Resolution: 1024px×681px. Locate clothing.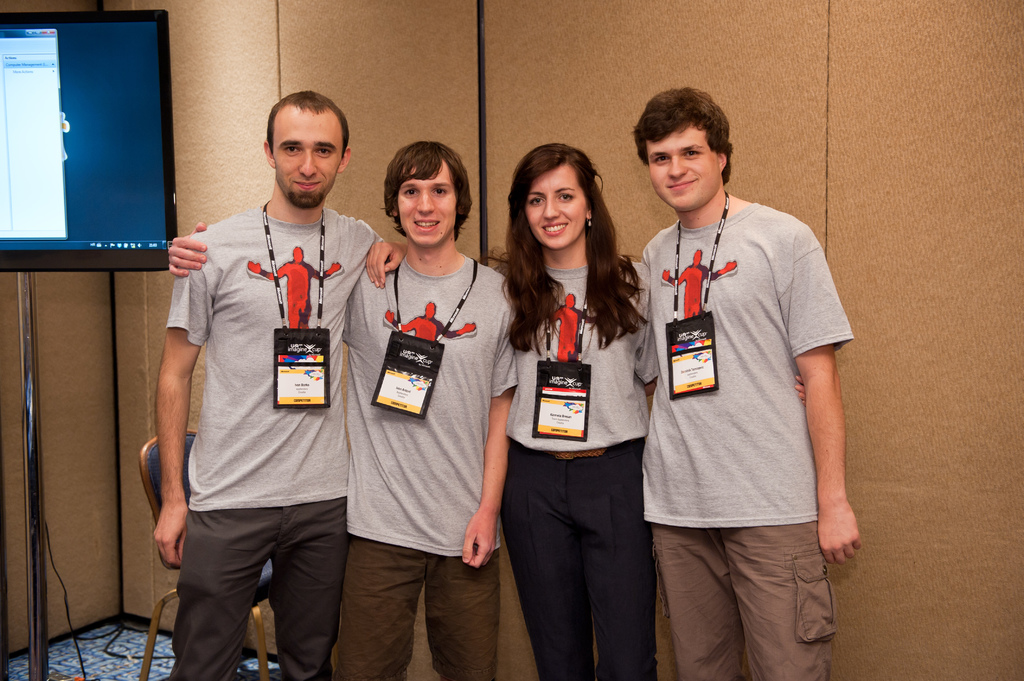
[x1=500, y1=265, x2=670, y2=680].
